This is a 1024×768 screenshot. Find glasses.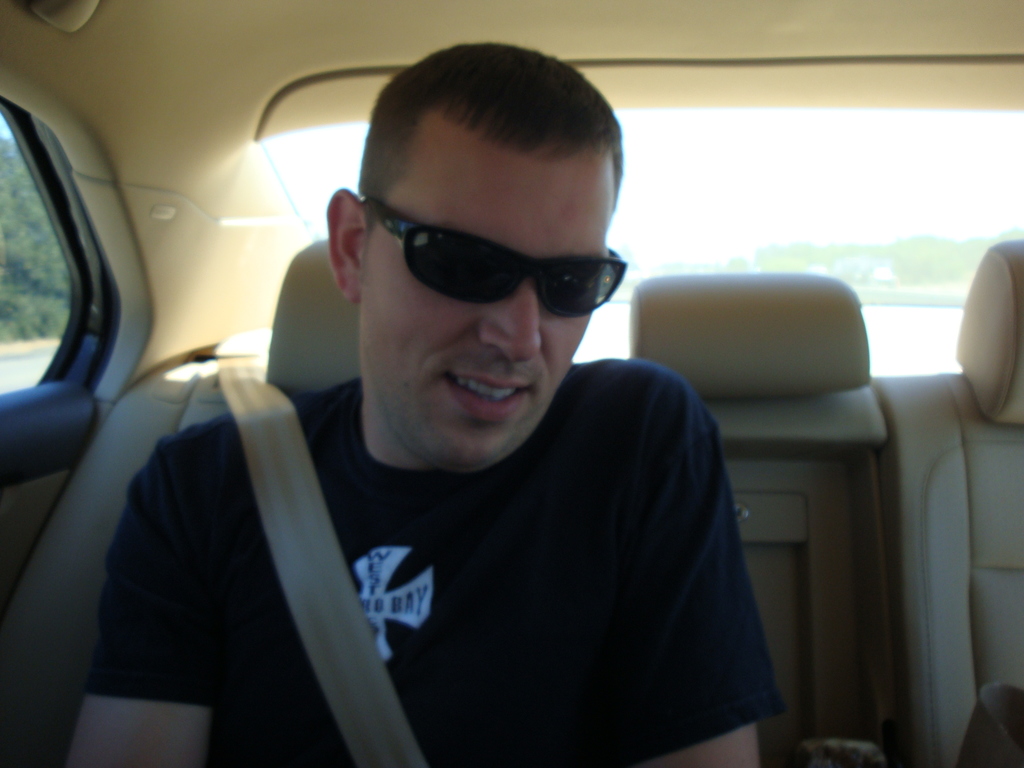
Bounding box: x1=324, y1=178, x2=639, y2=316.
